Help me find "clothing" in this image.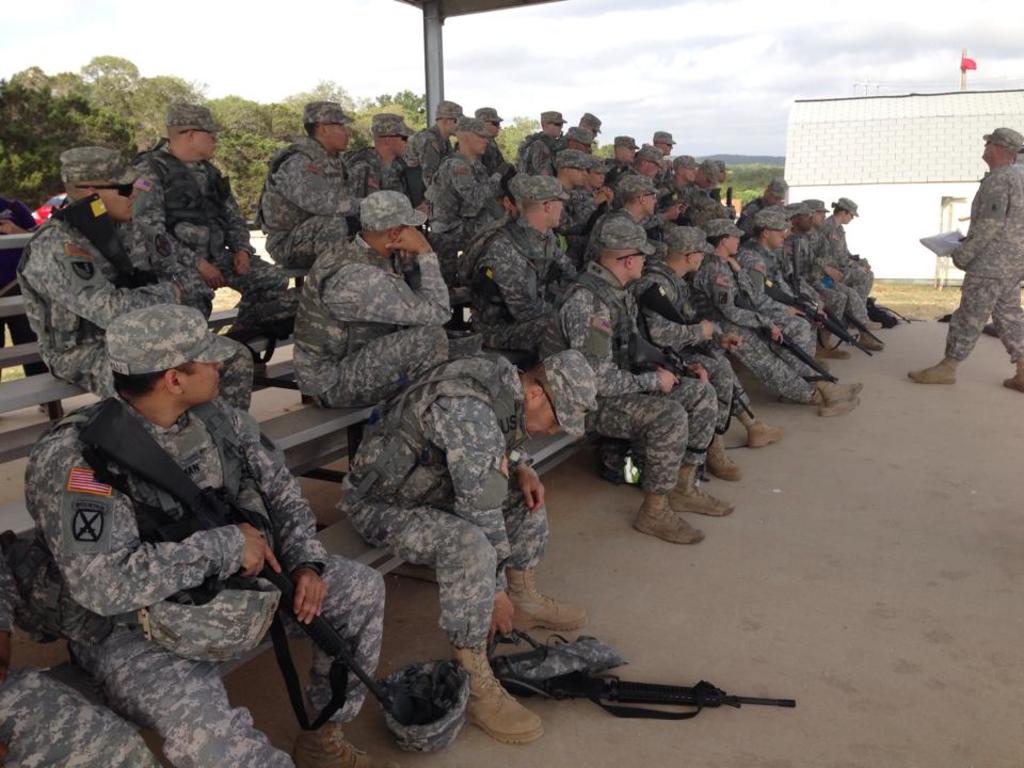
Found it: 28 393 382 734.
